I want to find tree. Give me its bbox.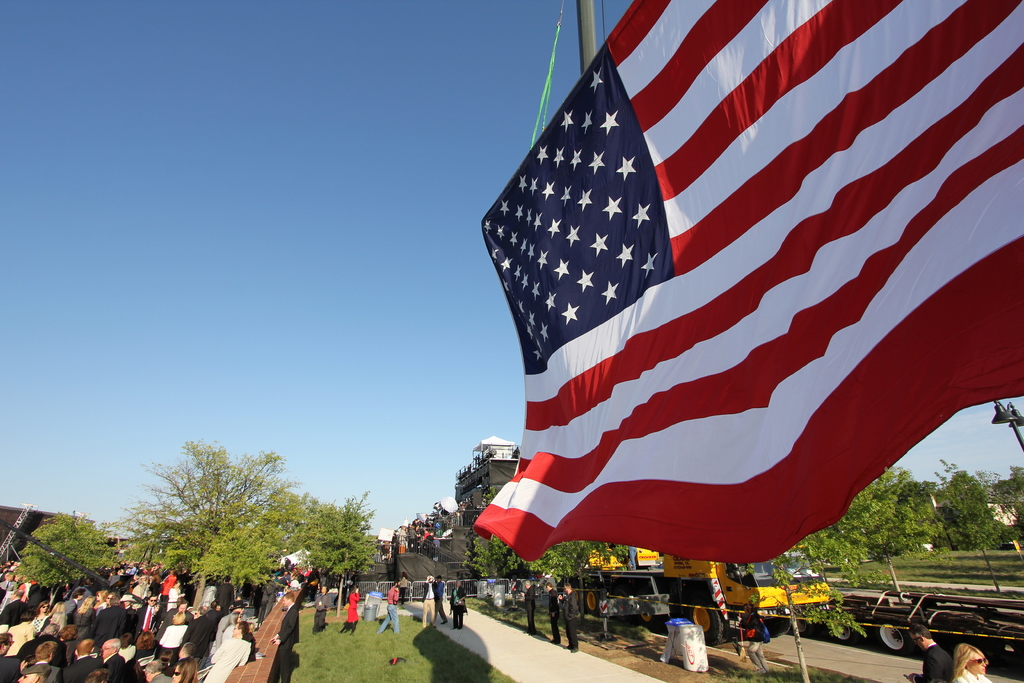
left=948, top=467, right=1011, bottom=592.
